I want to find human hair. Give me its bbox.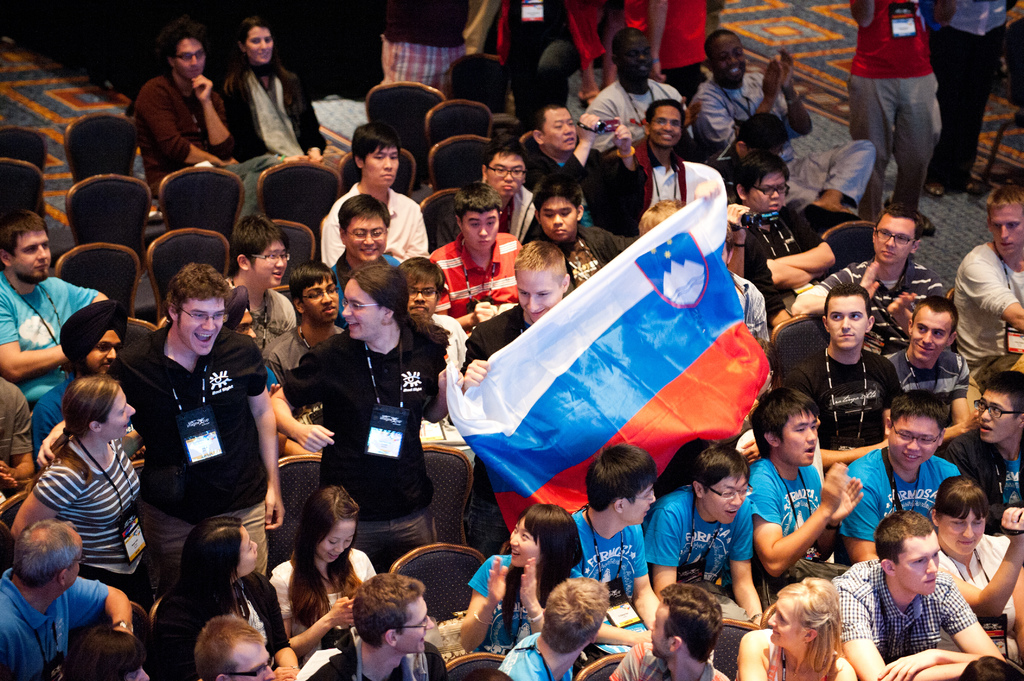
select_region(589, 444, 660, 509).
